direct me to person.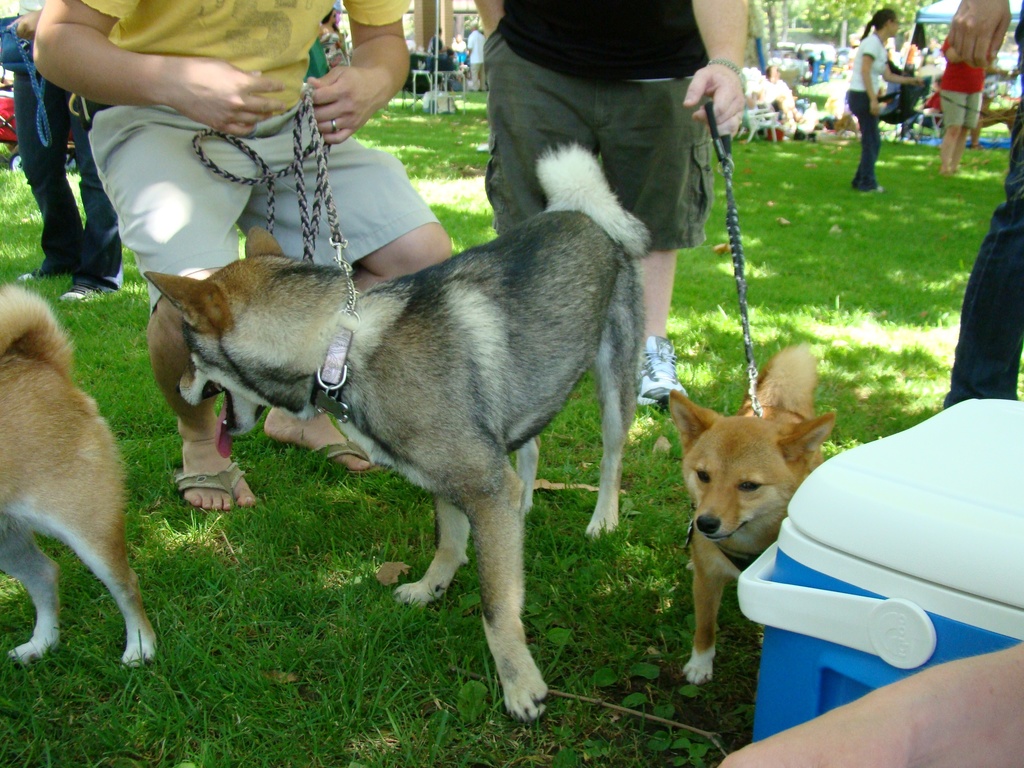
Direction: <region>839, 2, 918, 184</region>.
